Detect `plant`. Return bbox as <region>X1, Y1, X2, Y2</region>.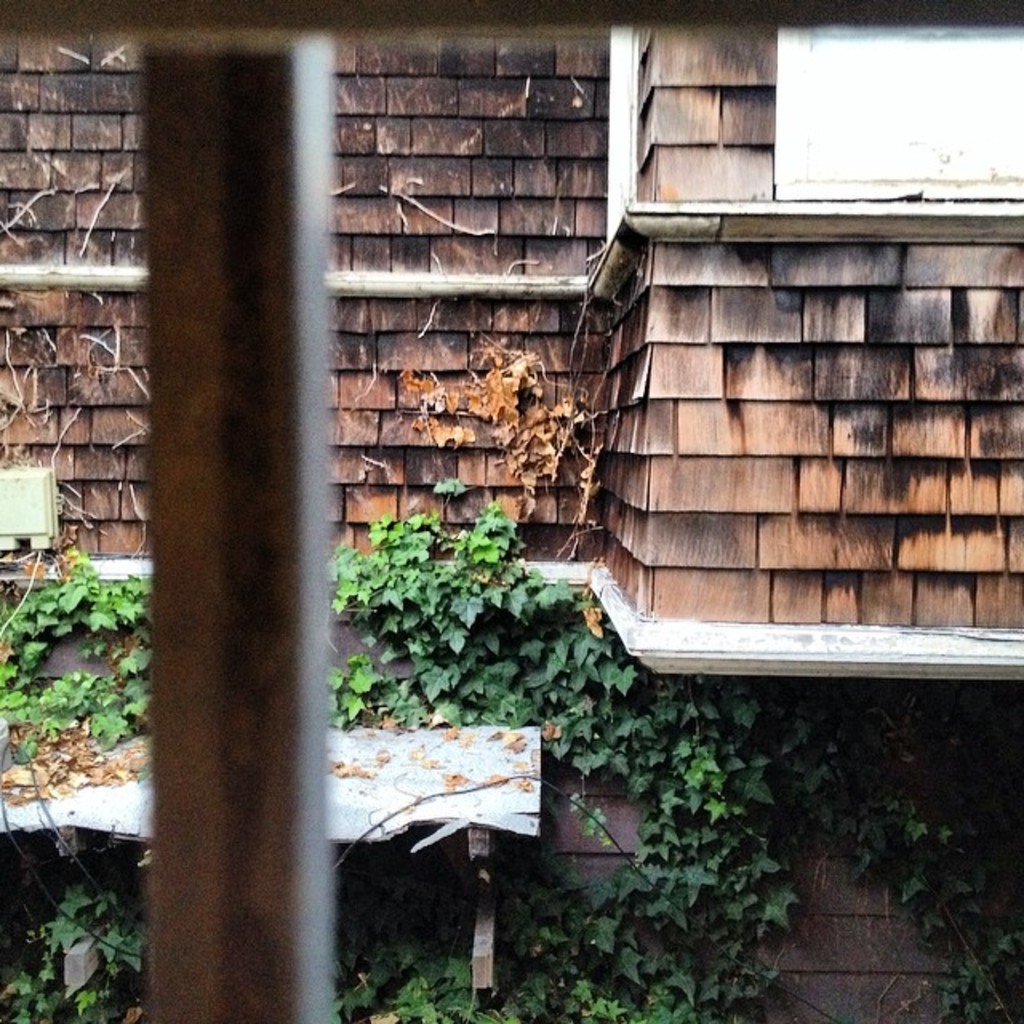
<region>0, 549, 155, 765</region>.
